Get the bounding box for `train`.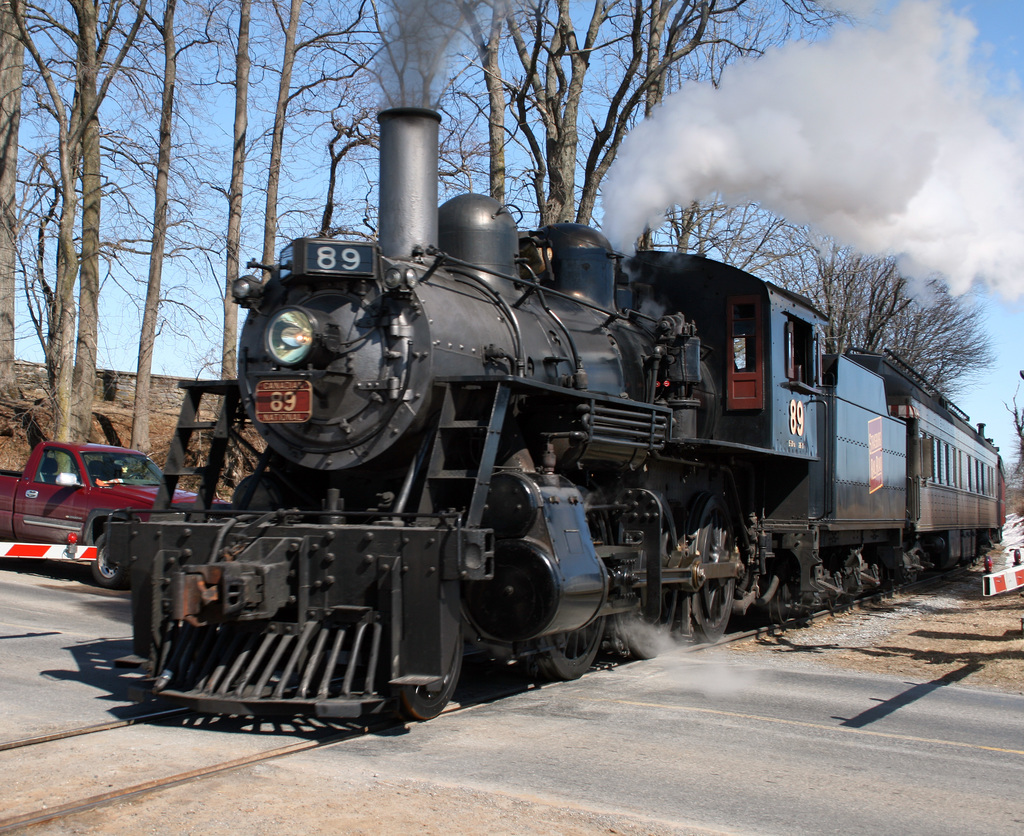
bbox=(104, 111, 1006, 721).
